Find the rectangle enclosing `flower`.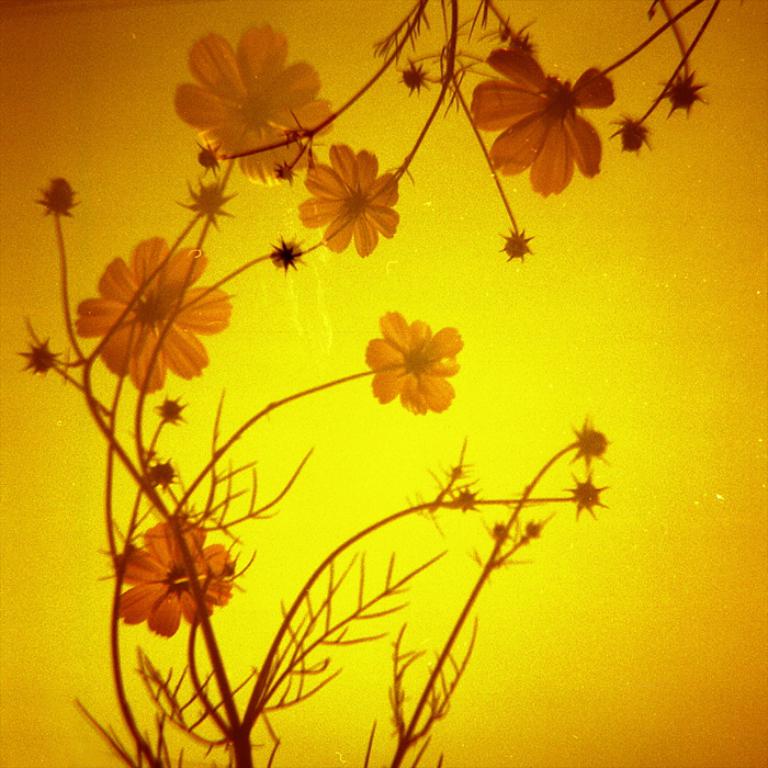
150,394,189,427.
